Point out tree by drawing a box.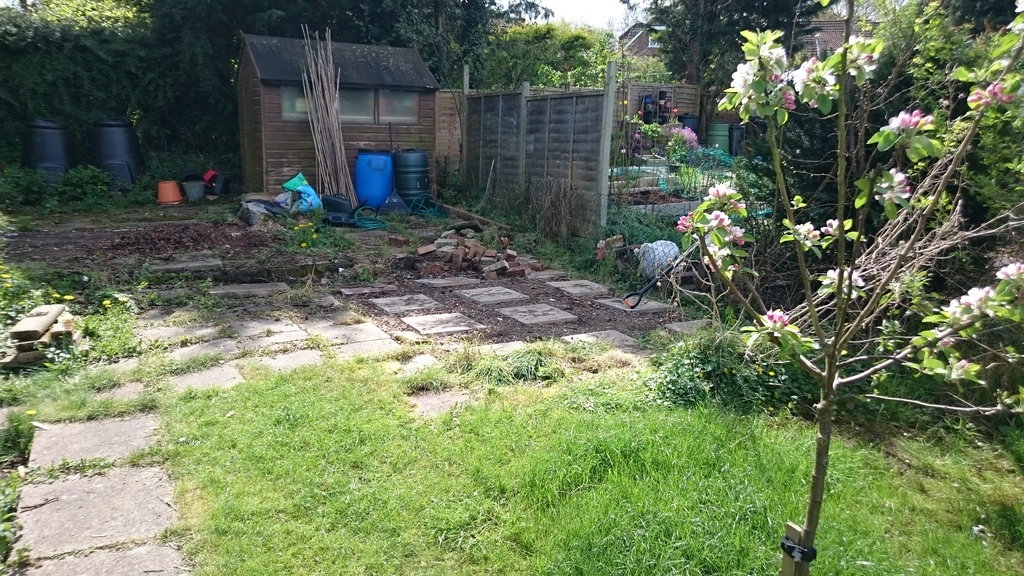
rect(623, 0, 849, 151).
